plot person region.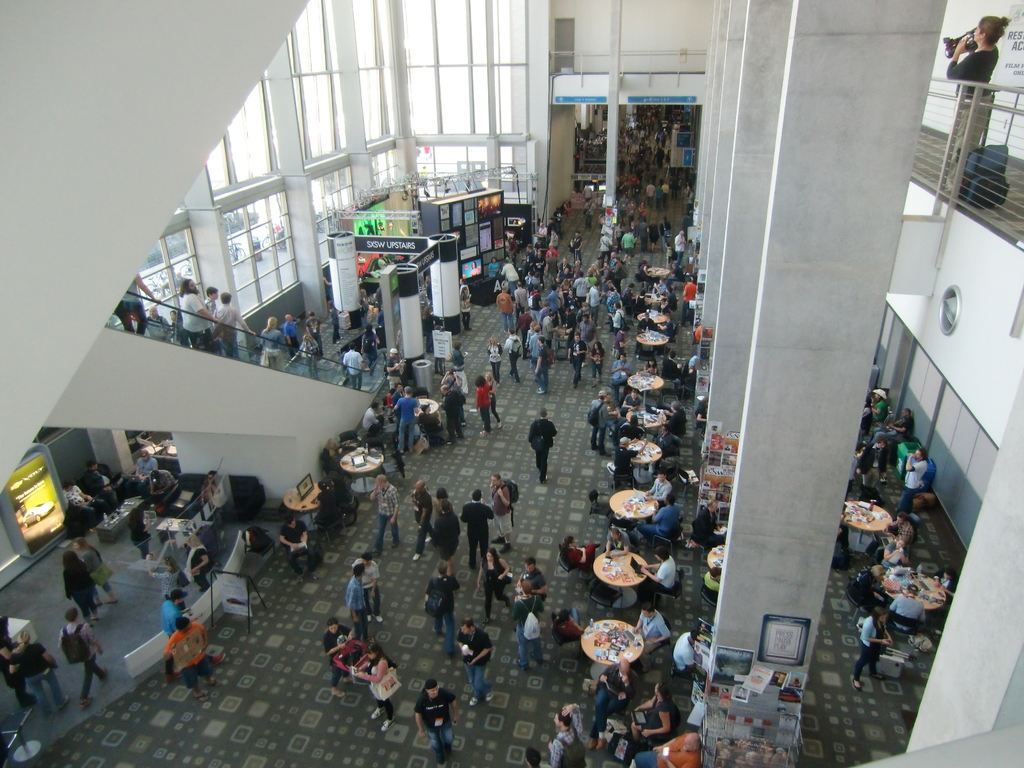
Plotted at [x1=460, y1=488, x2=493, y2=565].
